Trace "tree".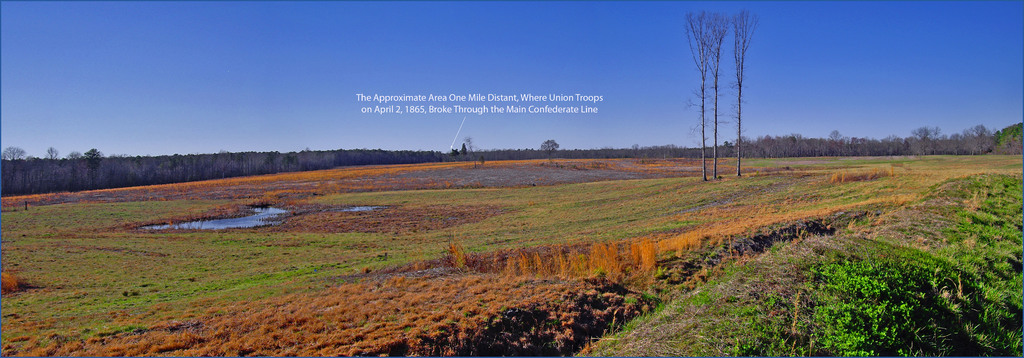
Traced to 708 10 731 179.
